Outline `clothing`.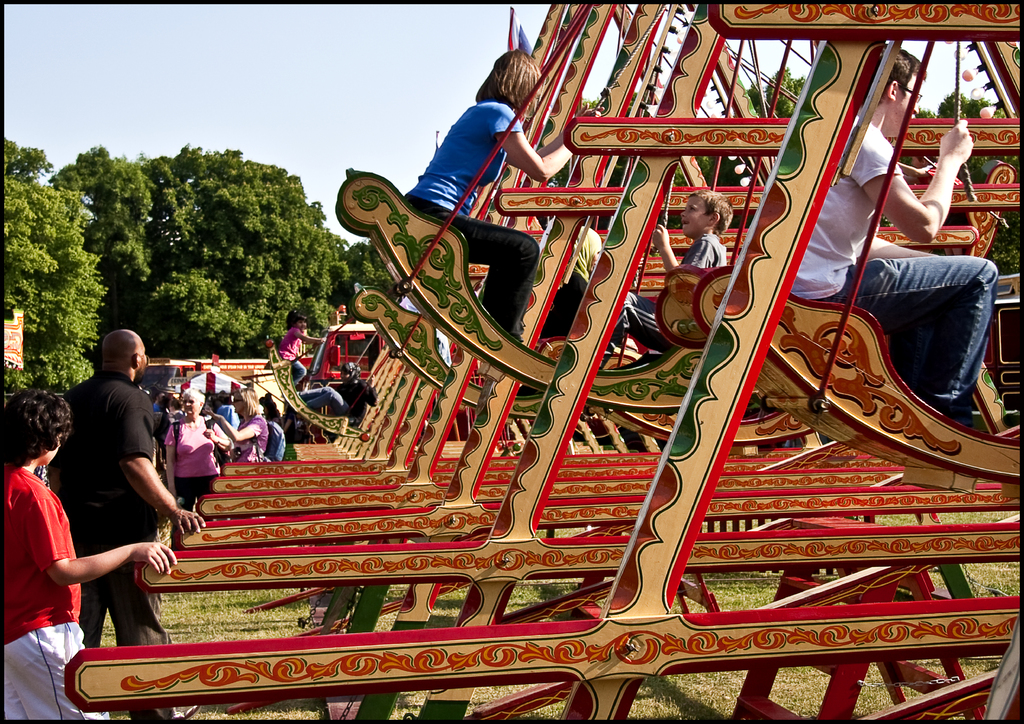
Outline: 230,406,258,463.
